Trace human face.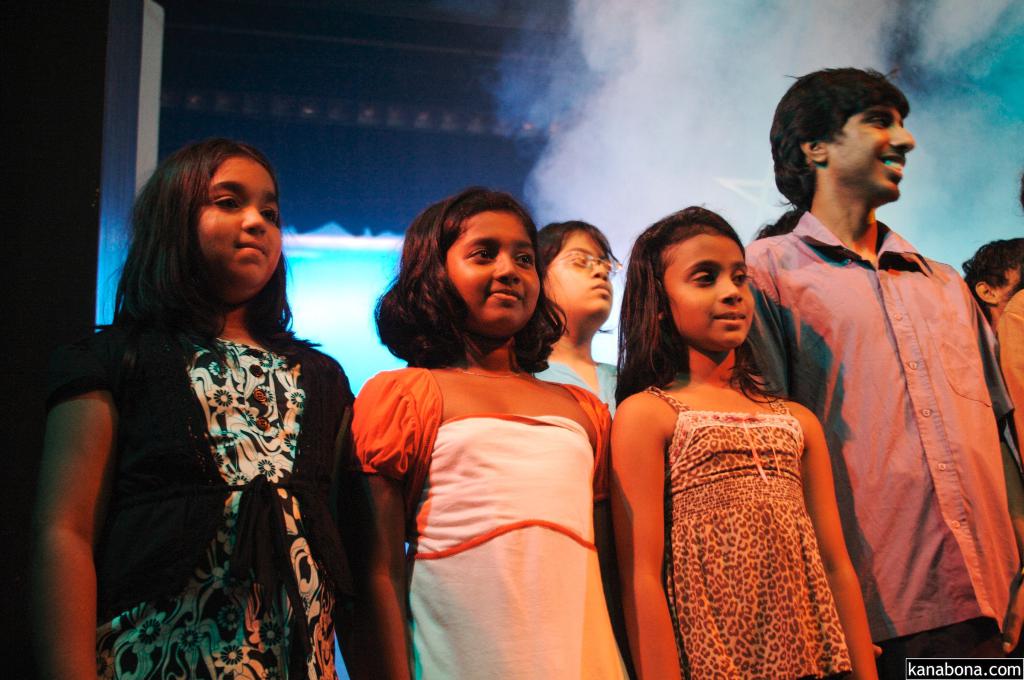
Traced to 993 265 1023 305.
